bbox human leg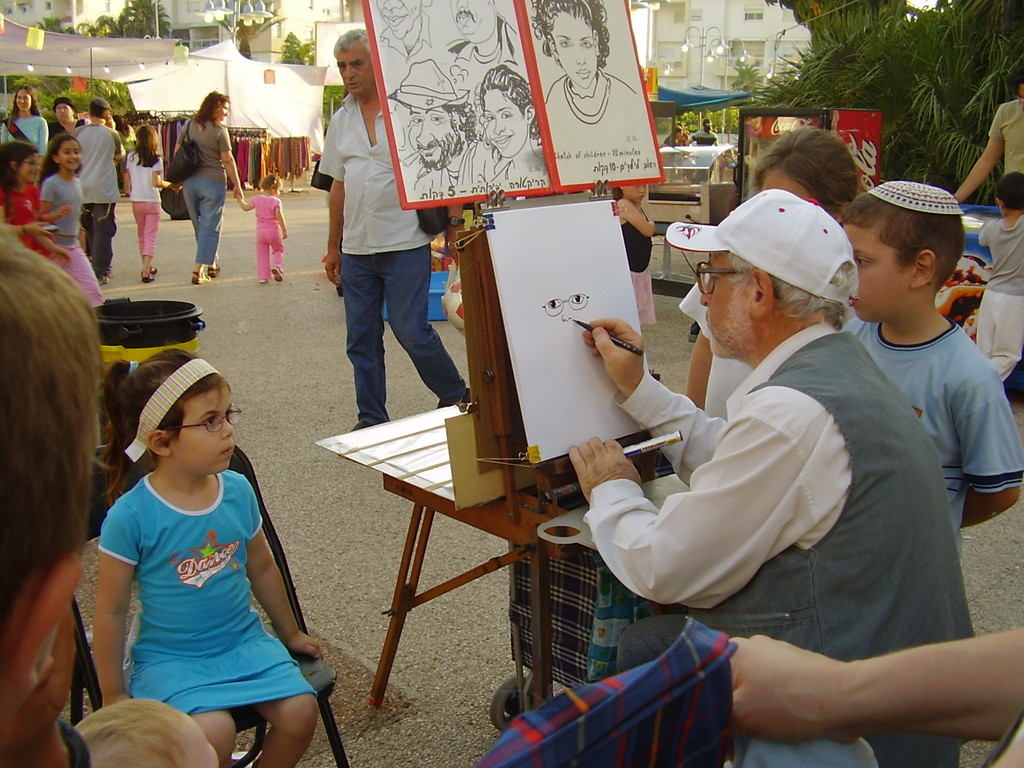
(x1=142, y1=197, x2=159, y2=282)
